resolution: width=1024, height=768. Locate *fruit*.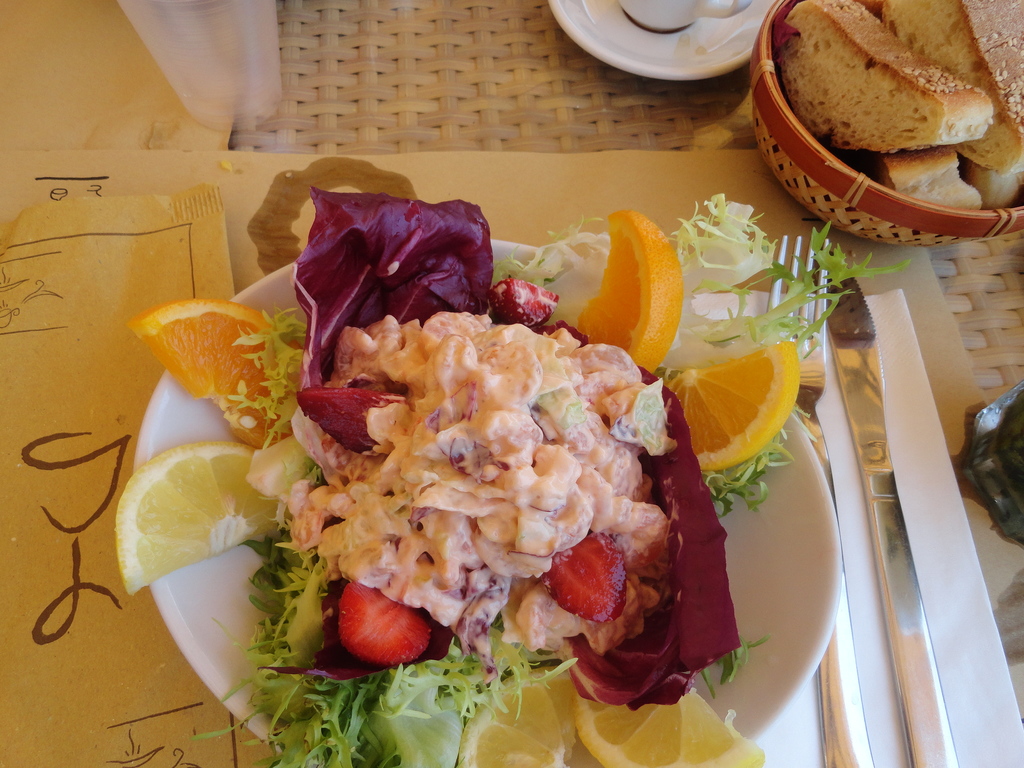
detection(664, 343, 814, 454).
